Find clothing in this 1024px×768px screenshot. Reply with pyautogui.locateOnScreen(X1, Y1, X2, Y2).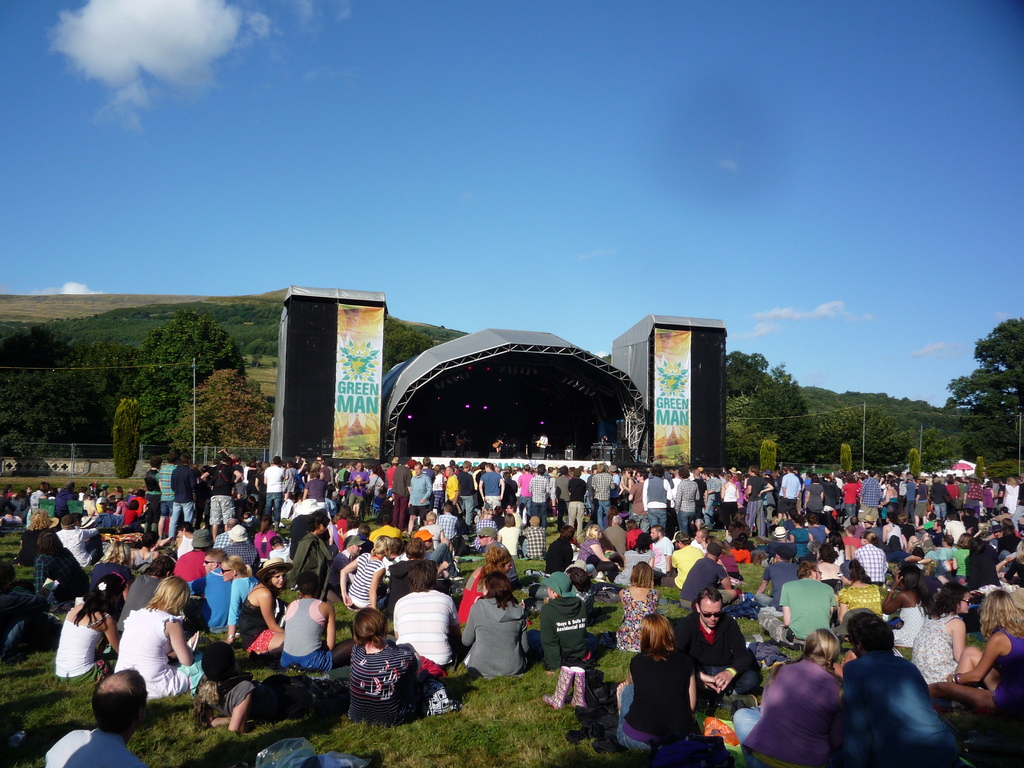
pyautogui.locateOnScreen(108, 612, 213, 703).
